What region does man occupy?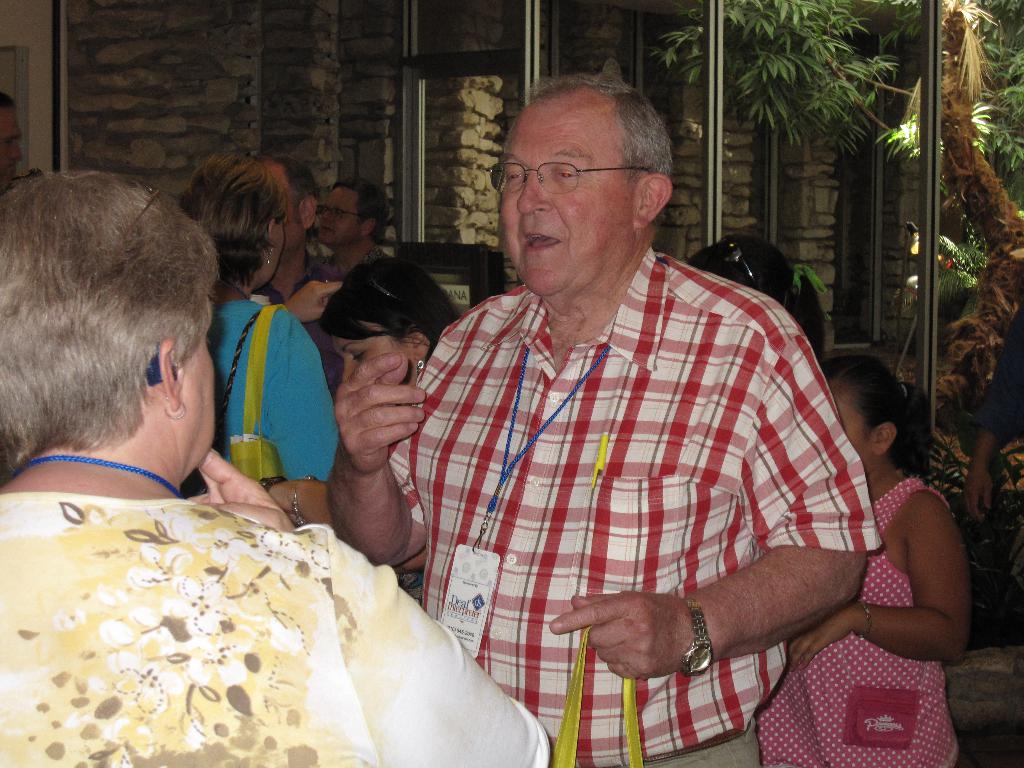
(410,84,893,761).
